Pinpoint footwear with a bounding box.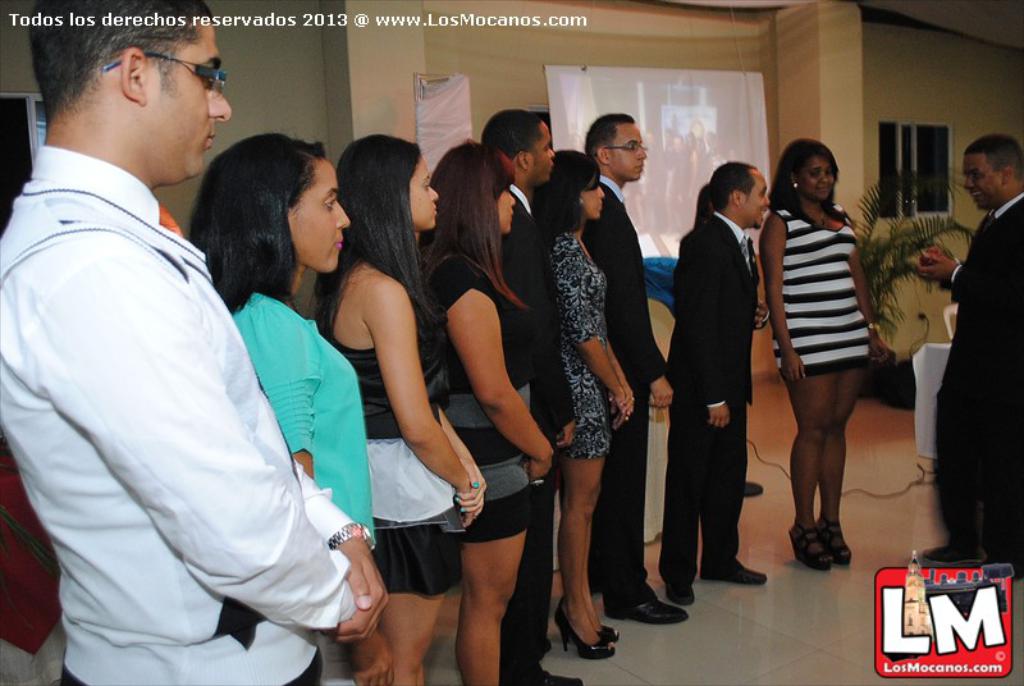
l=556, t=602, r=625, b=657.
